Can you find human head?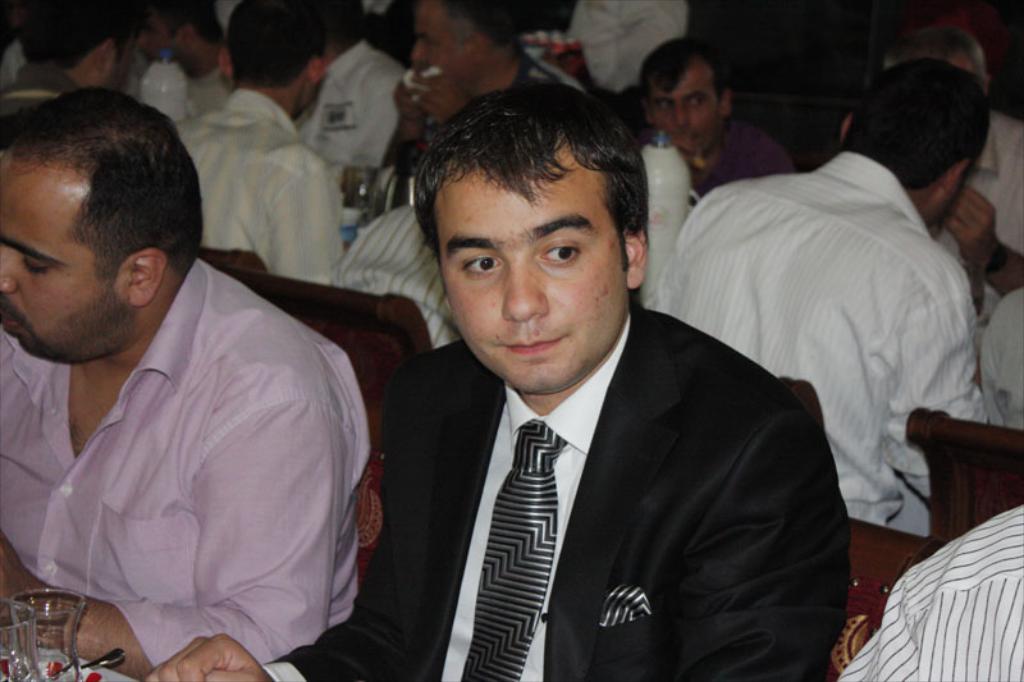
Yes, bounding box: [415, 84, 646, 398].
